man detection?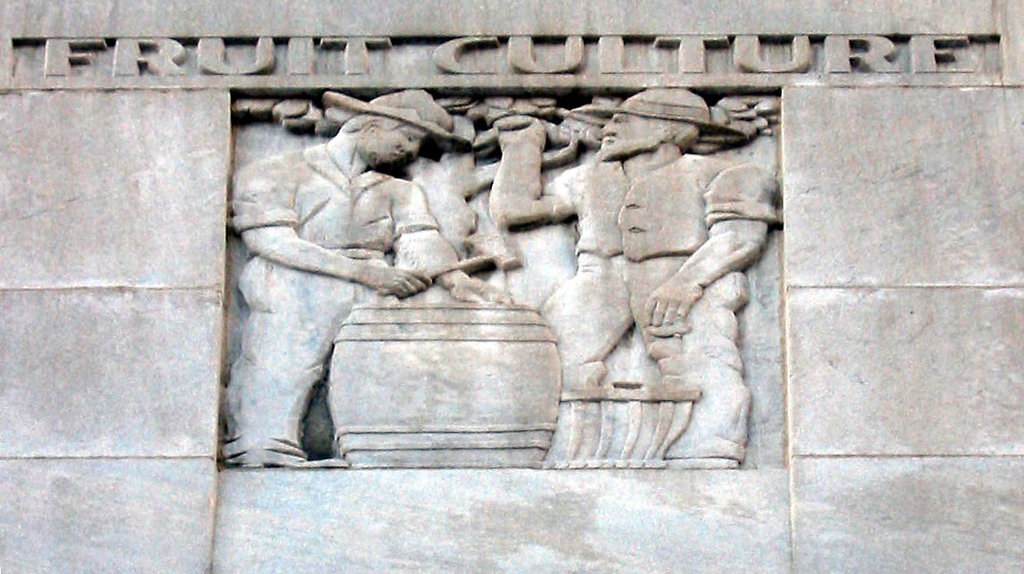
[x1=230, y1=84, x2=512, y2=476]
